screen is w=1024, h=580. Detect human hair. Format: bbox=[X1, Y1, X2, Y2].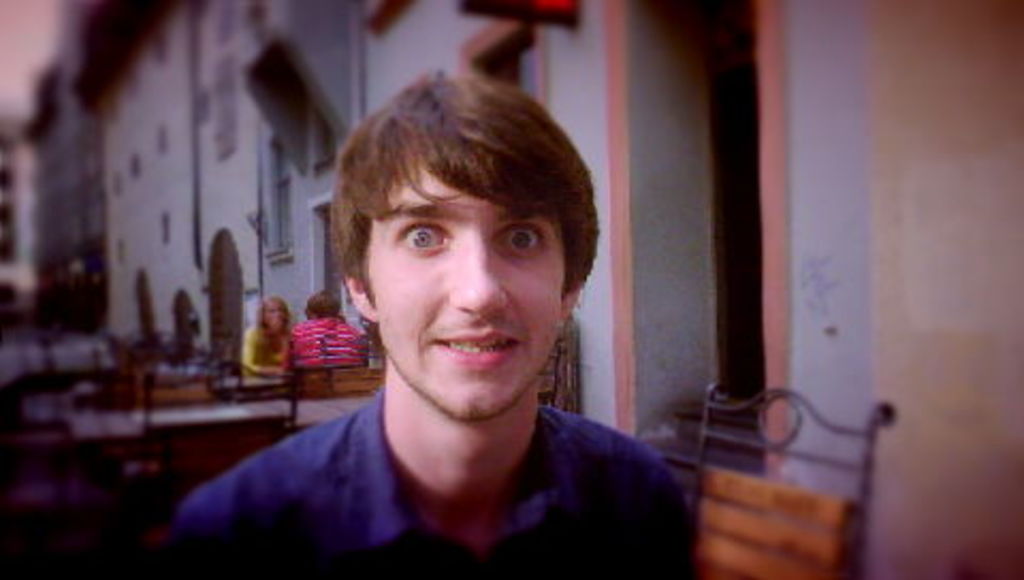
bbox=[322, 55, 589, 352].
